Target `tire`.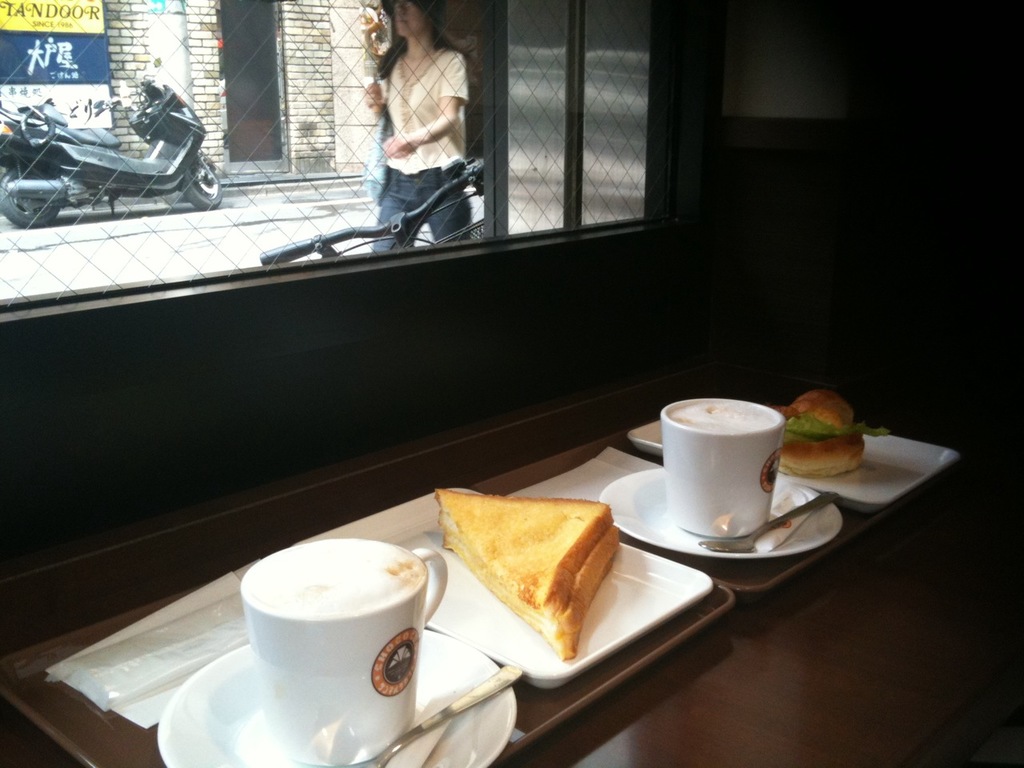
Target region: [left=178, top=150, right=222, bottom=206].
